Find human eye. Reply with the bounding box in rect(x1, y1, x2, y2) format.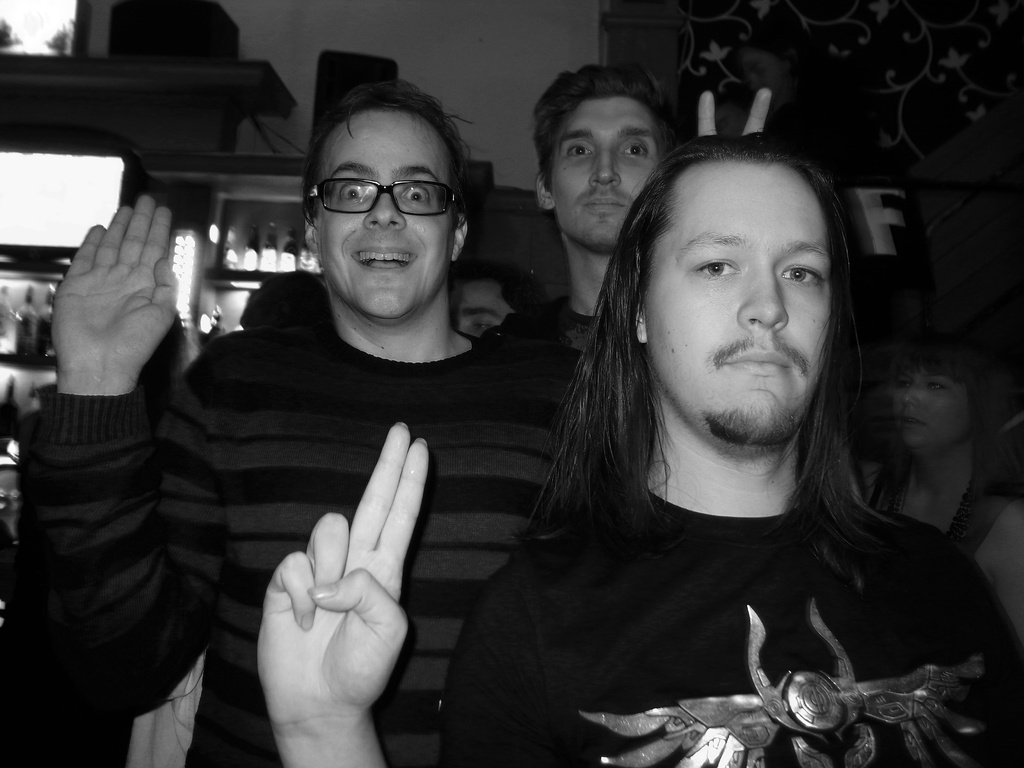
rect(397, 181, 435, 209).
